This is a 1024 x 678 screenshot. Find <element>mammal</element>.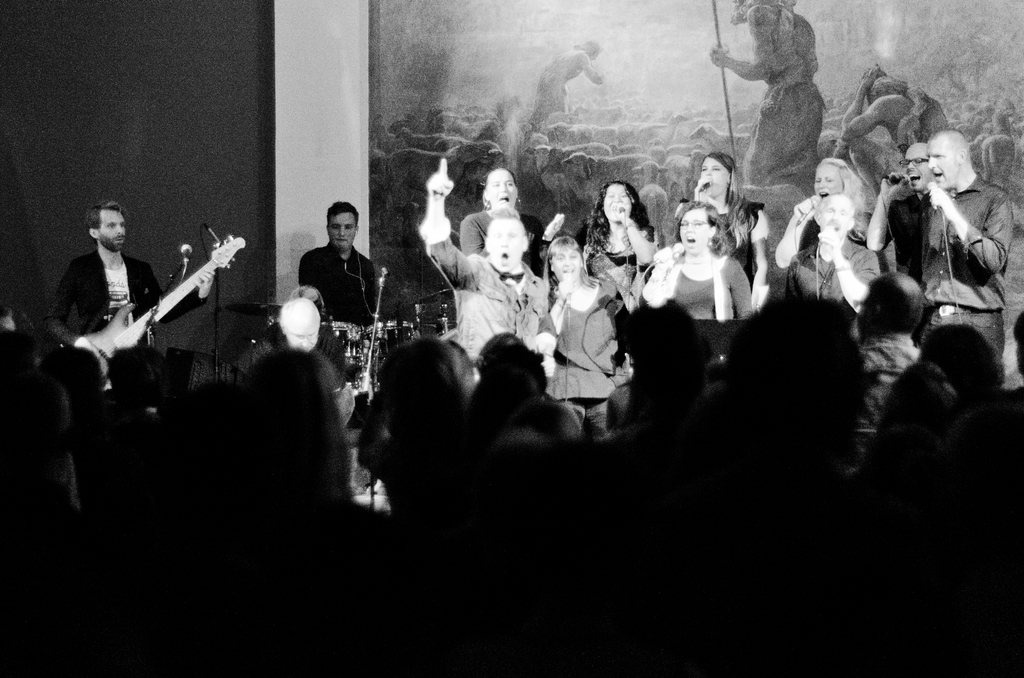
Bounding box: box=[585, 185, 660, 315].
